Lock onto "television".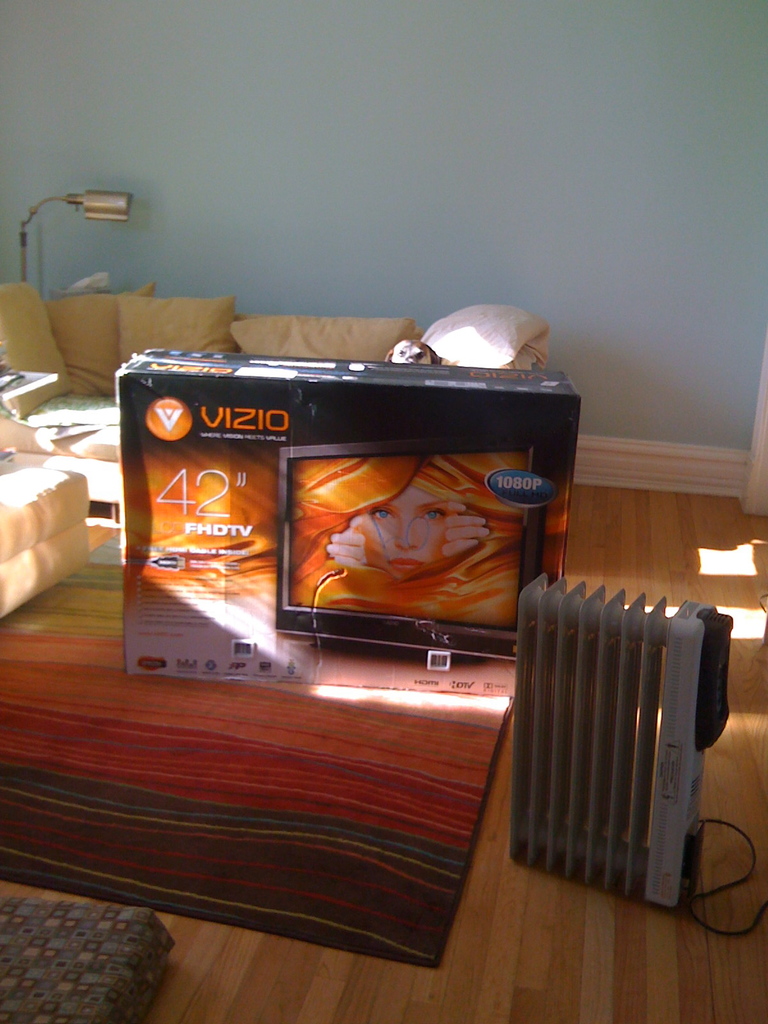
Locked: [278, 440, 544, 659].
